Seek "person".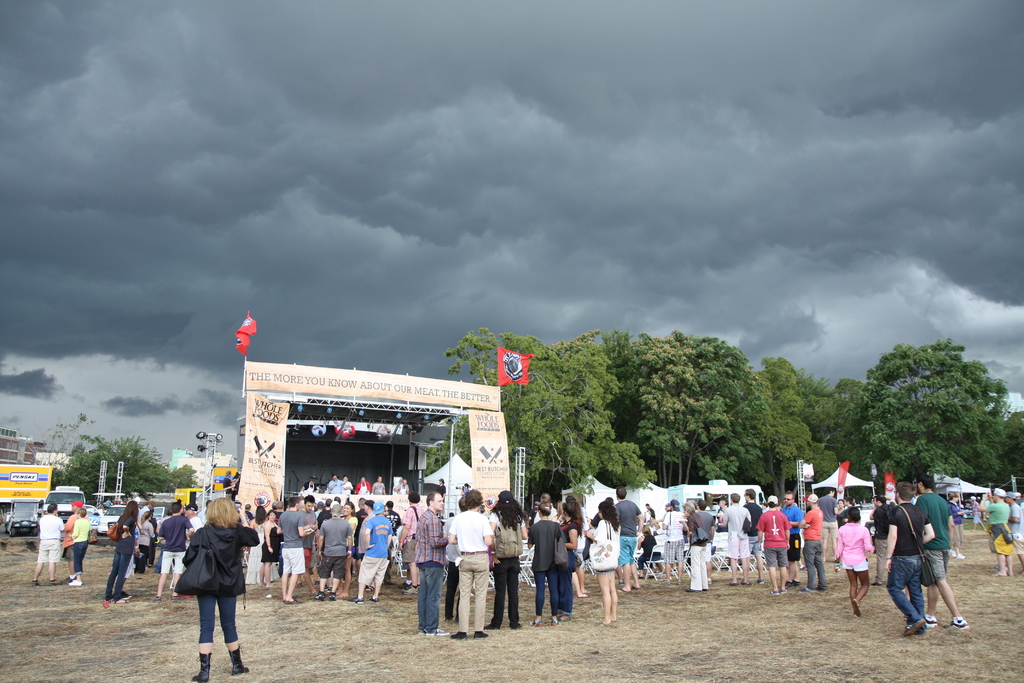
486 487 529 632.
